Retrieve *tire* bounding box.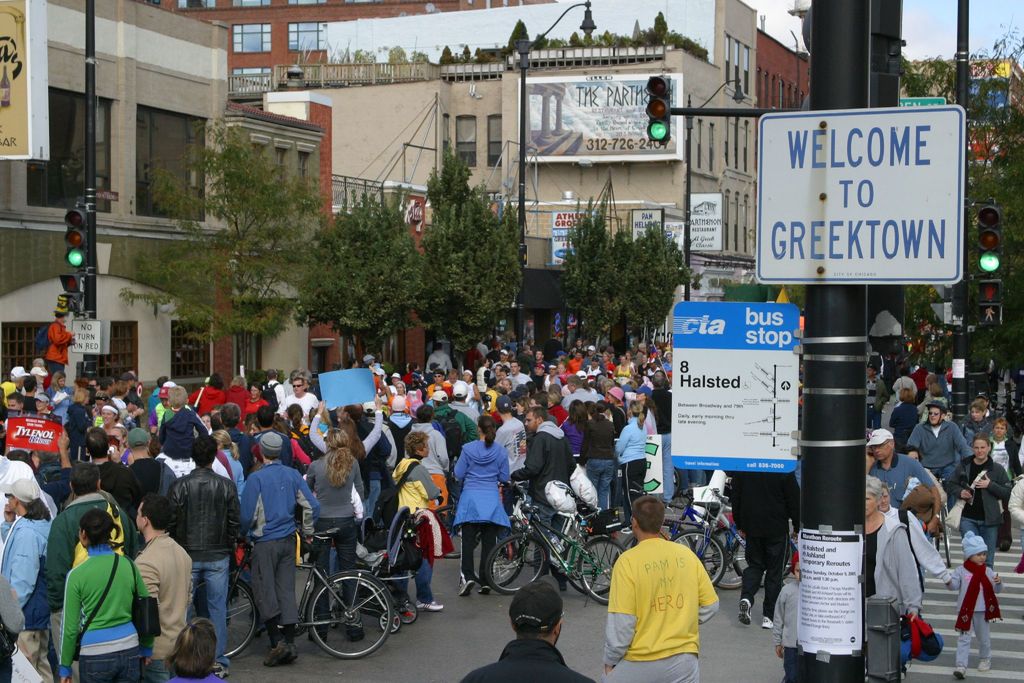
Bounding box: bbox(700, 540, 748, 591).
